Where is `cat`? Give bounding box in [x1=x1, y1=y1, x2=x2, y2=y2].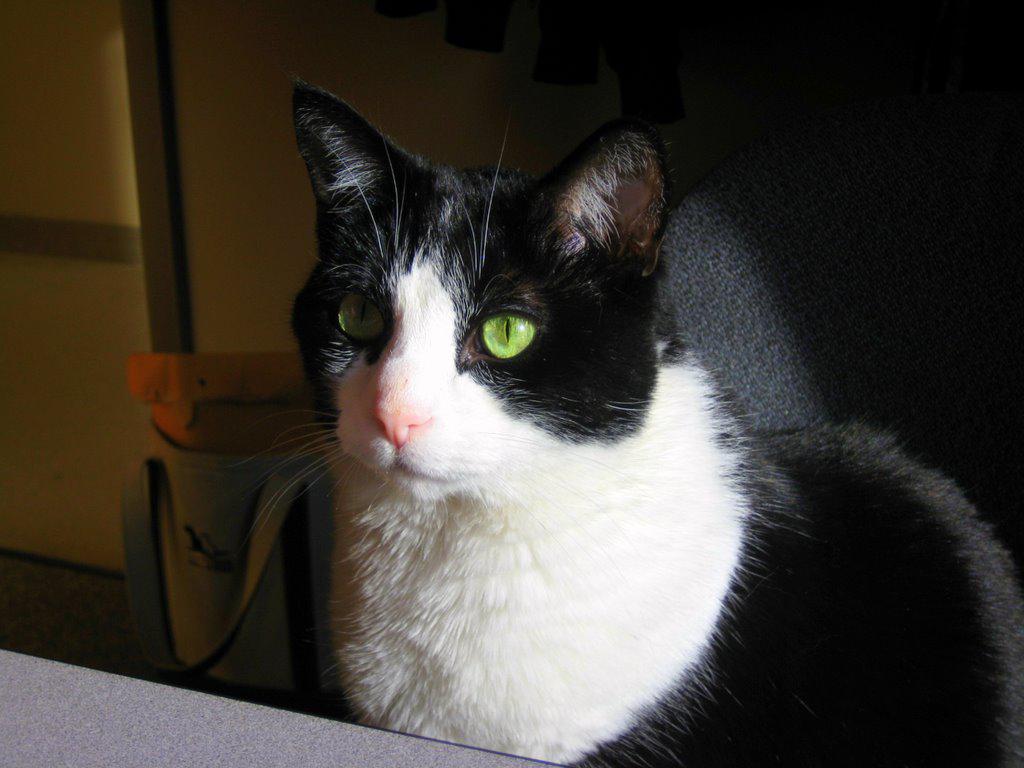
[x1=223, y1=71, x2=1022, y2=763].
